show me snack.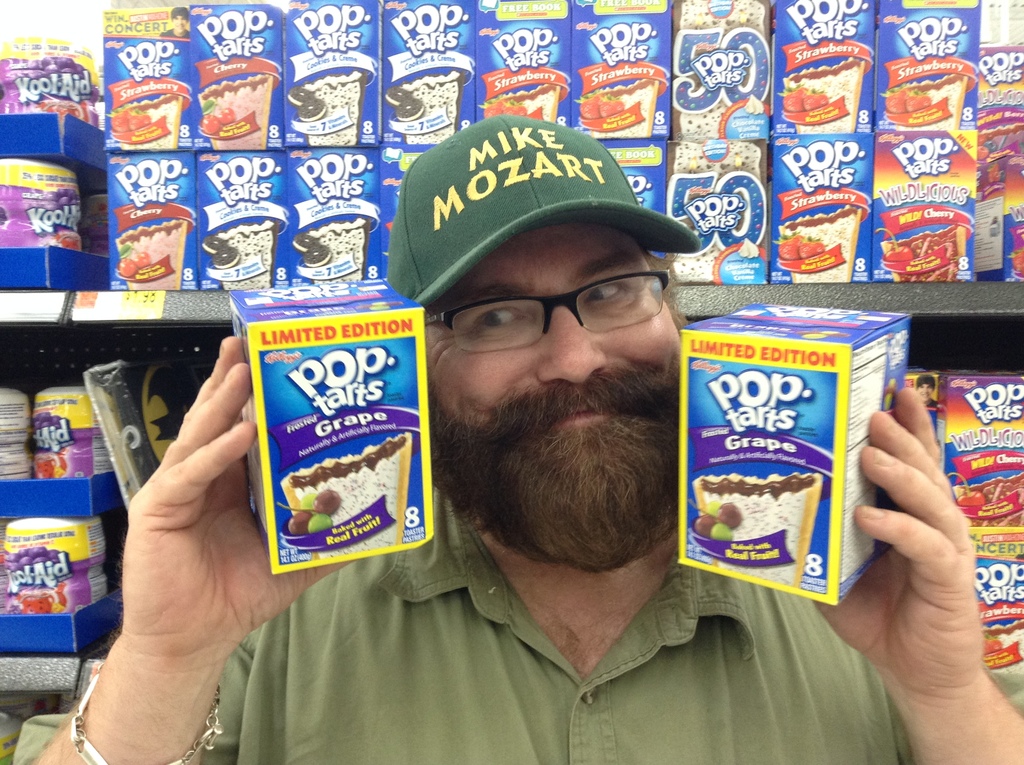
snack is here: detection(888, 77, 972, 127).
